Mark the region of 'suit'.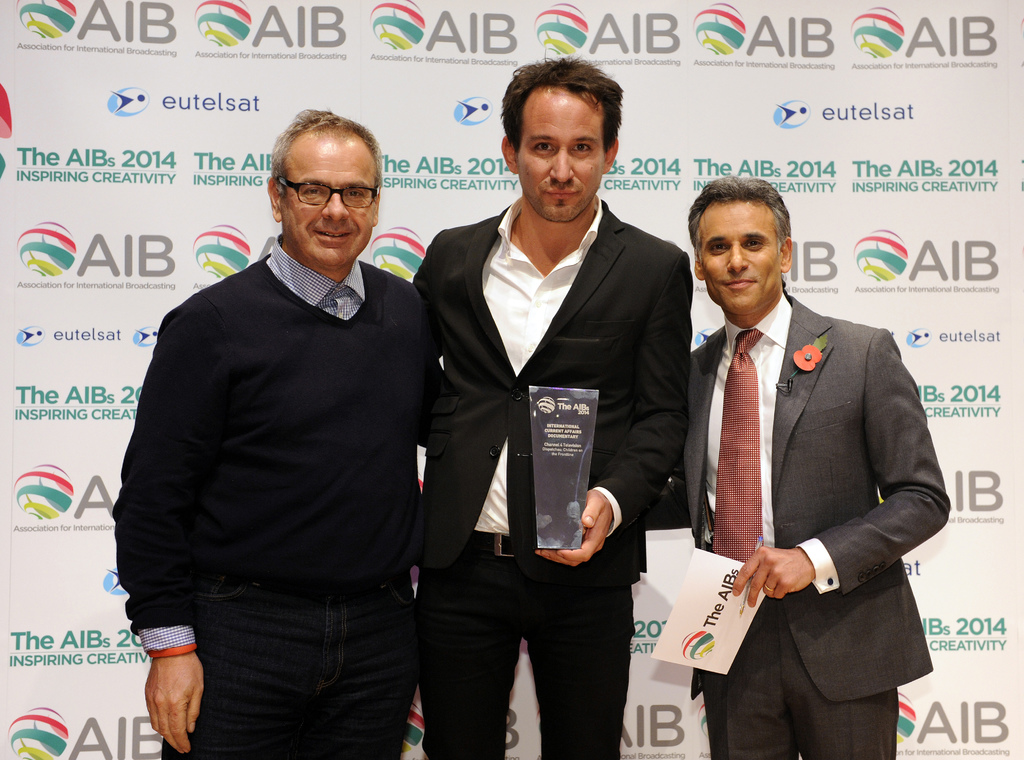
Region: <box>422,91,693,720</box>.
